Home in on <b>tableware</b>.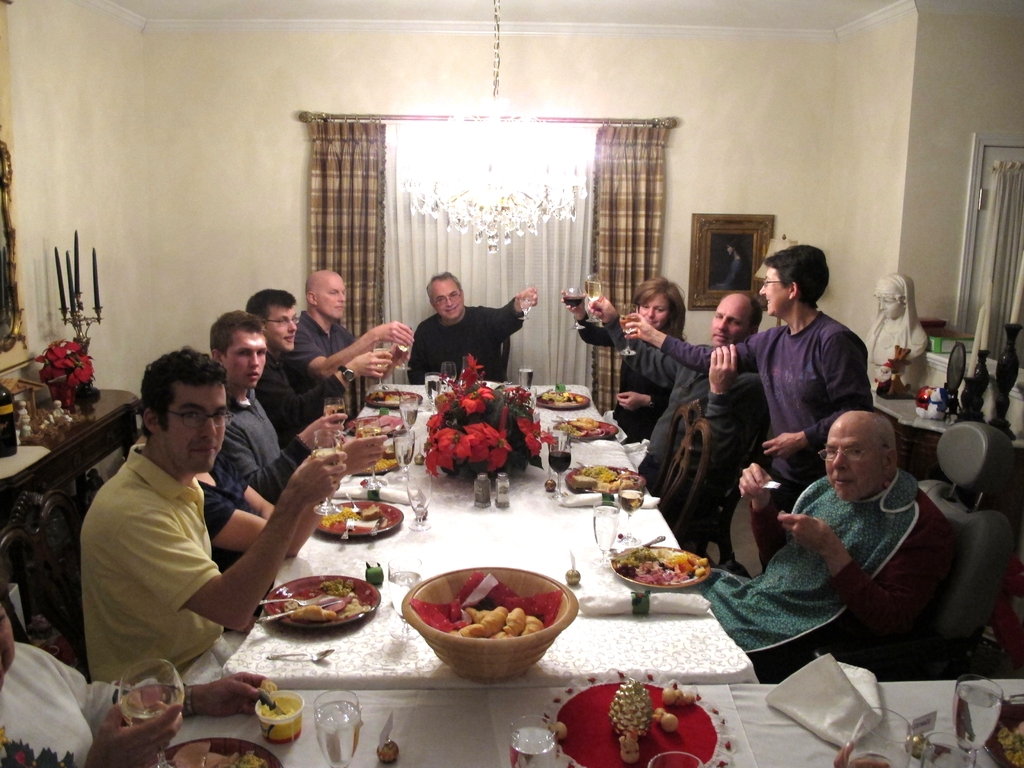
Homed in at 561:285:587:332.
